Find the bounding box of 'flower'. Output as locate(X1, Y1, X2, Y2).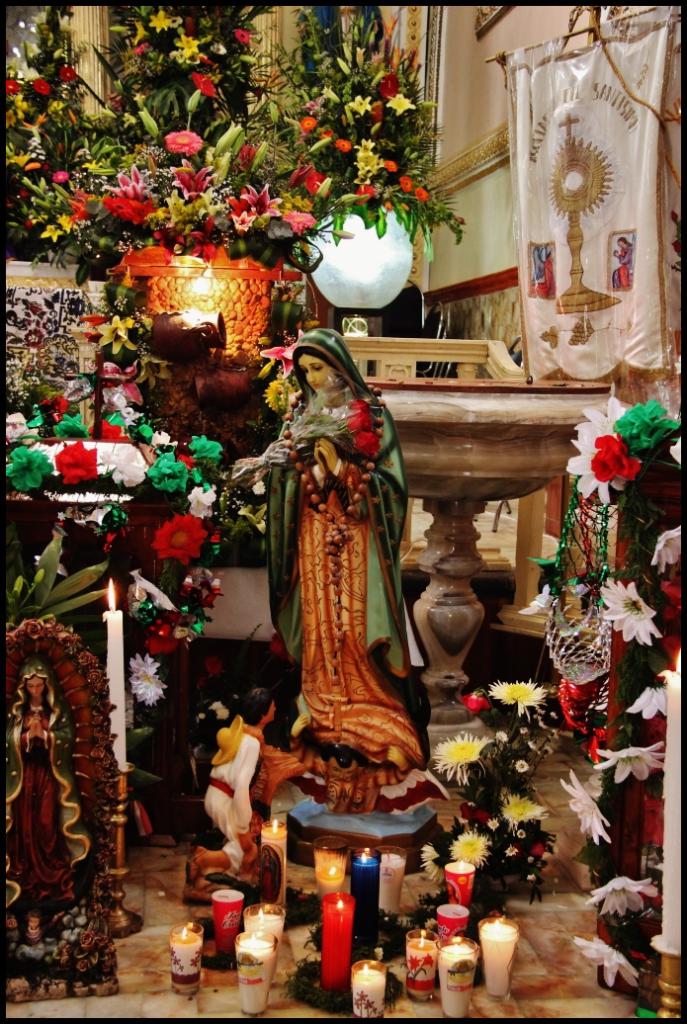
locate(438, 728, 493, 787).
